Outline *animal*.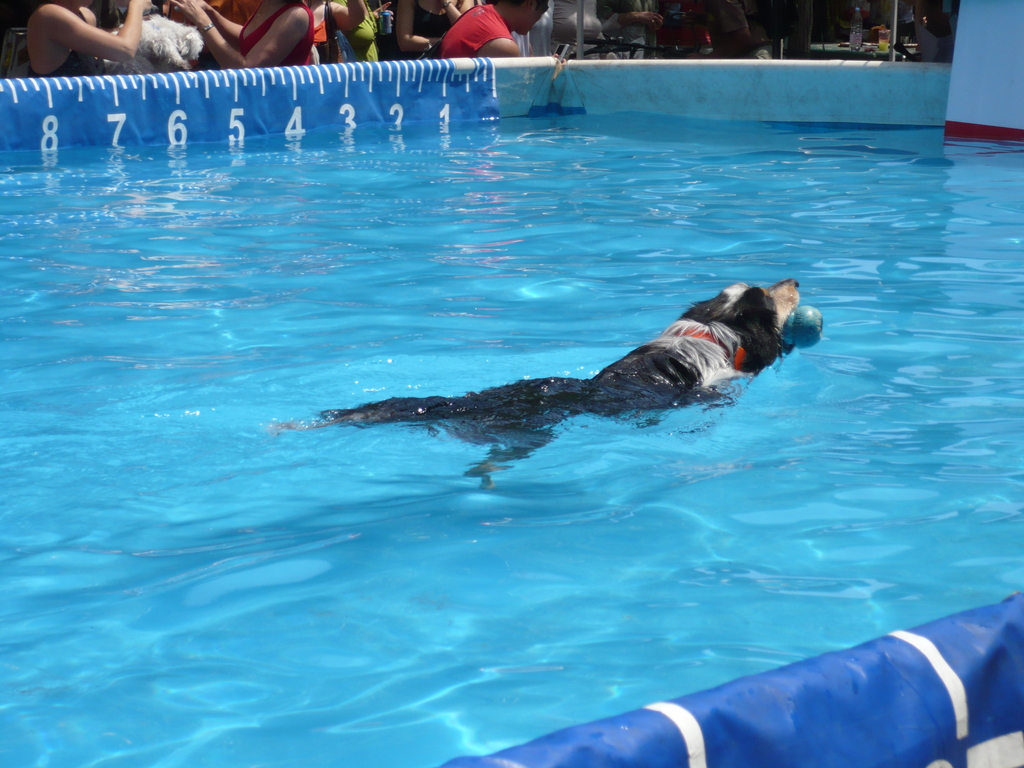
Outline: box=[271, 274, 804, 497].
